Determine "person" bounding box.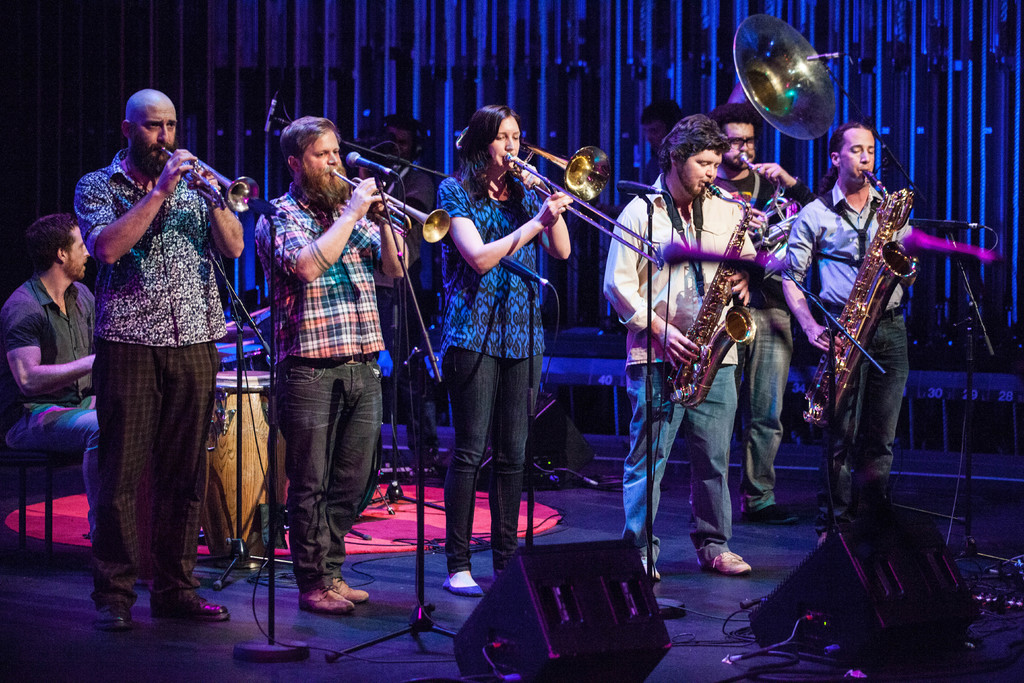
Determined: [left=371, top=110, right=435, bottom=292].
